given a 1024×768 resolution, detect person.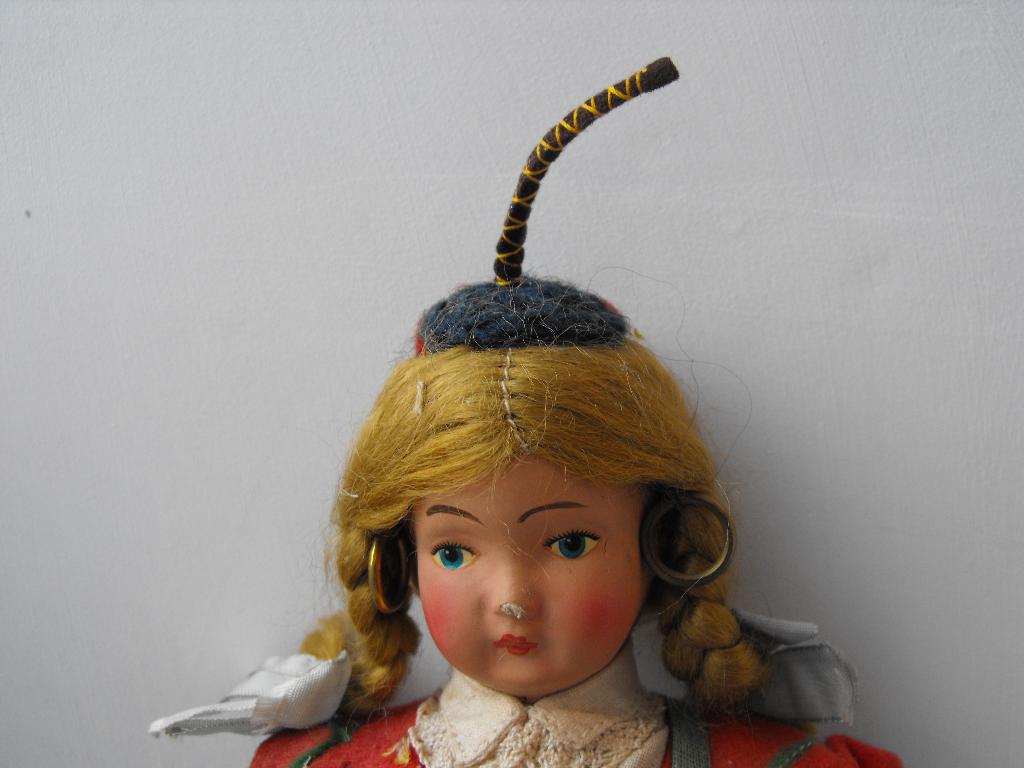
x1=237, y1=136, x2=849, y2=767.
